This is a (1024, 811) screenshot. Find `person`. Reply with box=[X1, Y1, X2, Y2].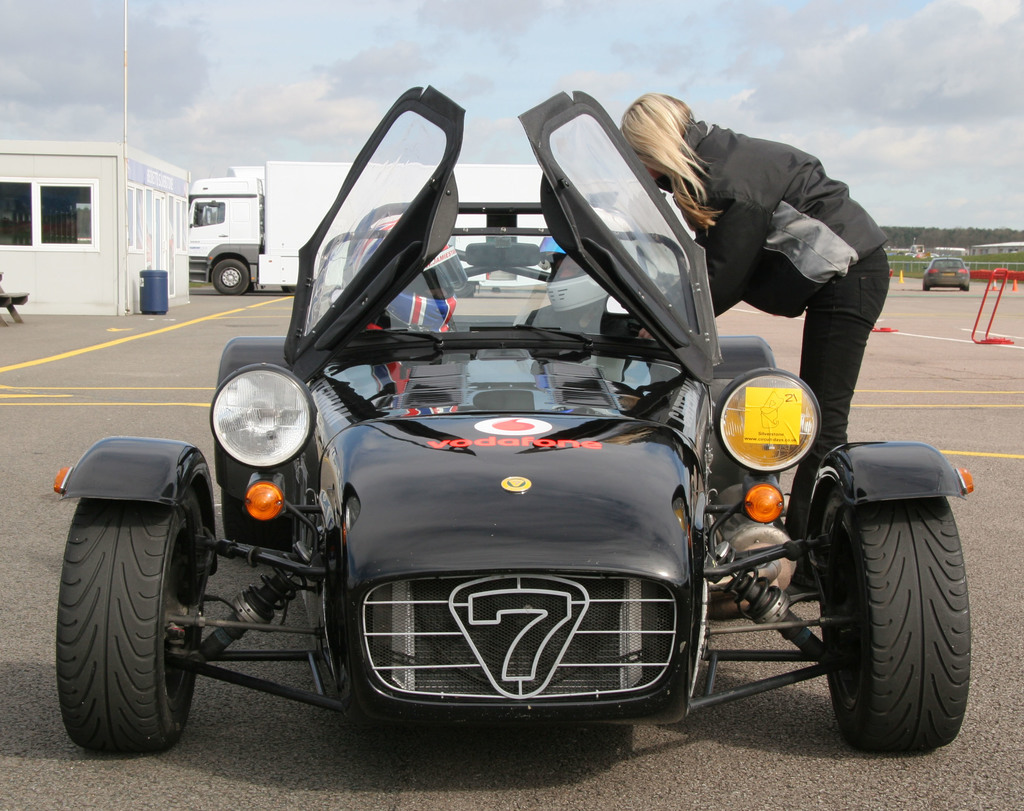
box=[374, 221, 471, 337].
